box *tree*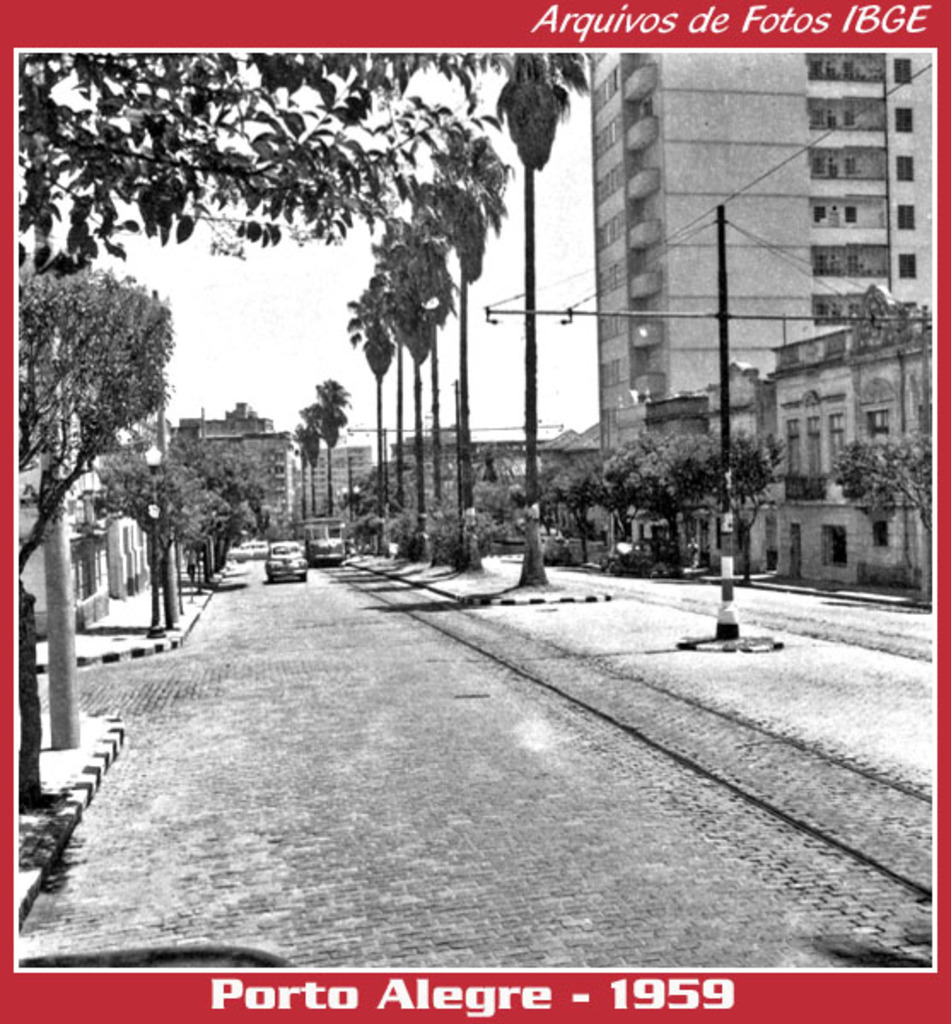
crop(309, 381, 347, 526)
